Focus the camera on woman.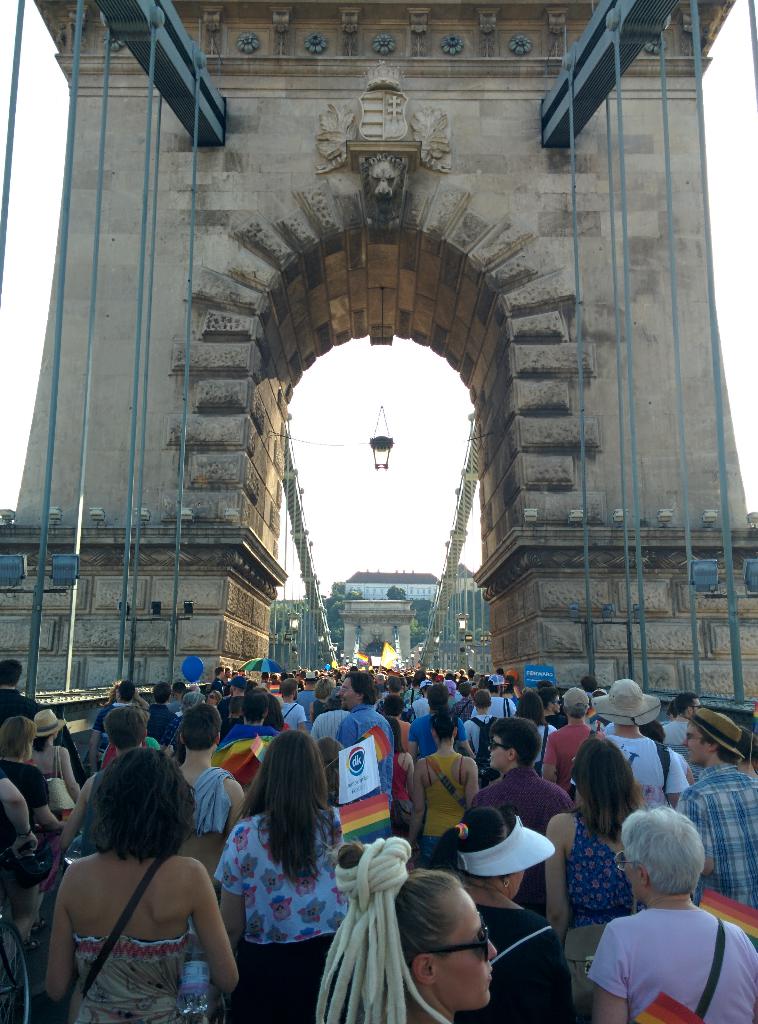
Focus region: <box>585,809,757,1023</box>.
